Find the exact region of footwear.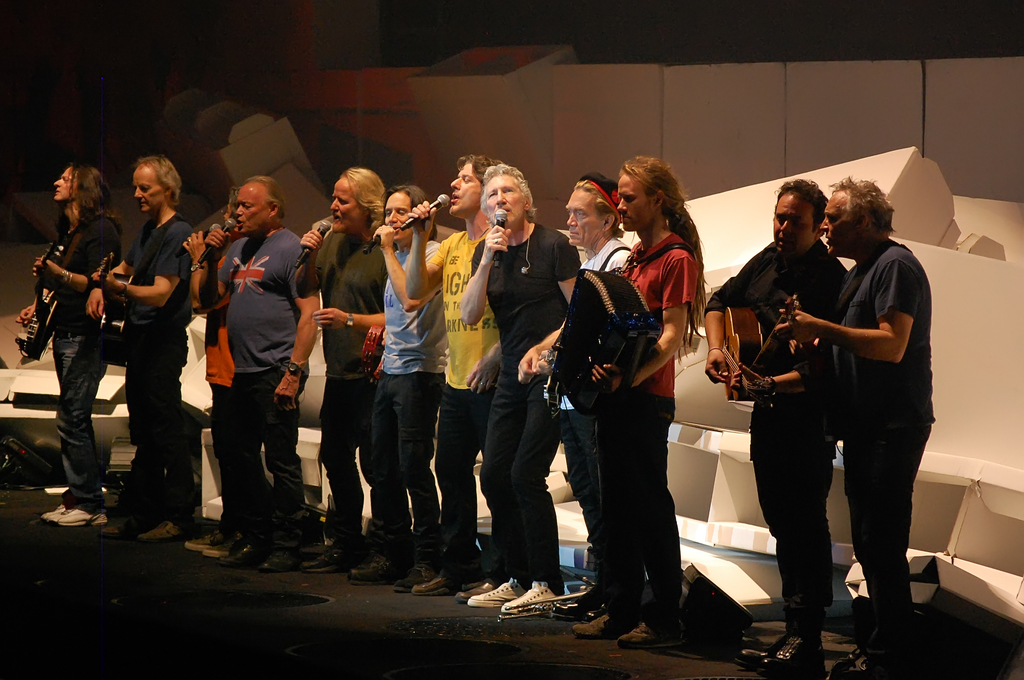
Exact region: left=342, top=545, right=410, bottom=588.
